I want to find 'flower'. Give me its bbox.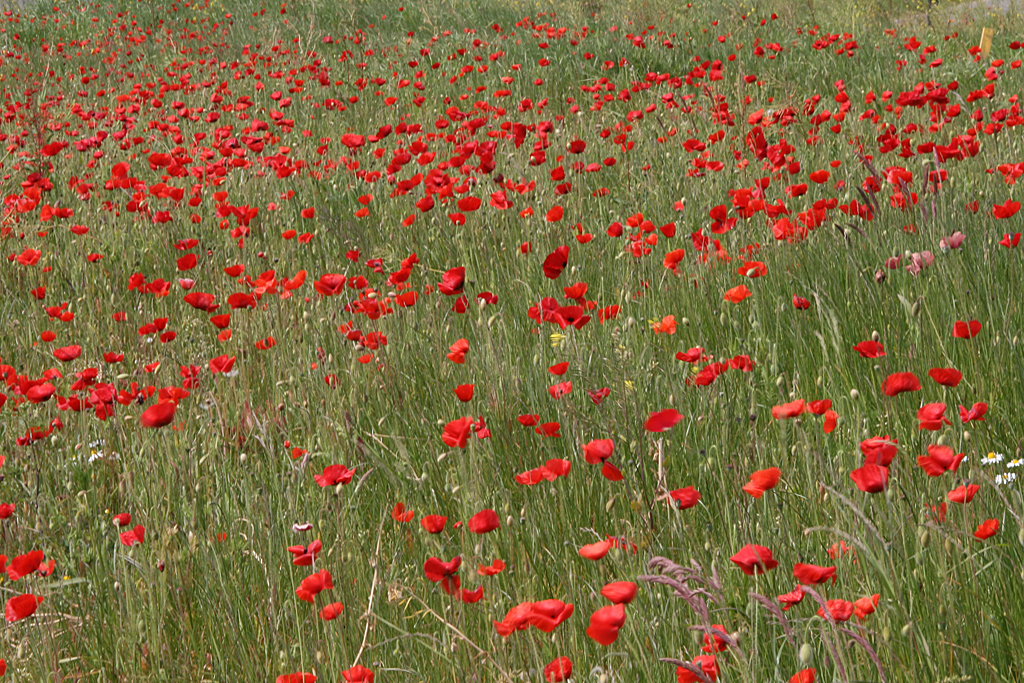
342 662 373 682.
